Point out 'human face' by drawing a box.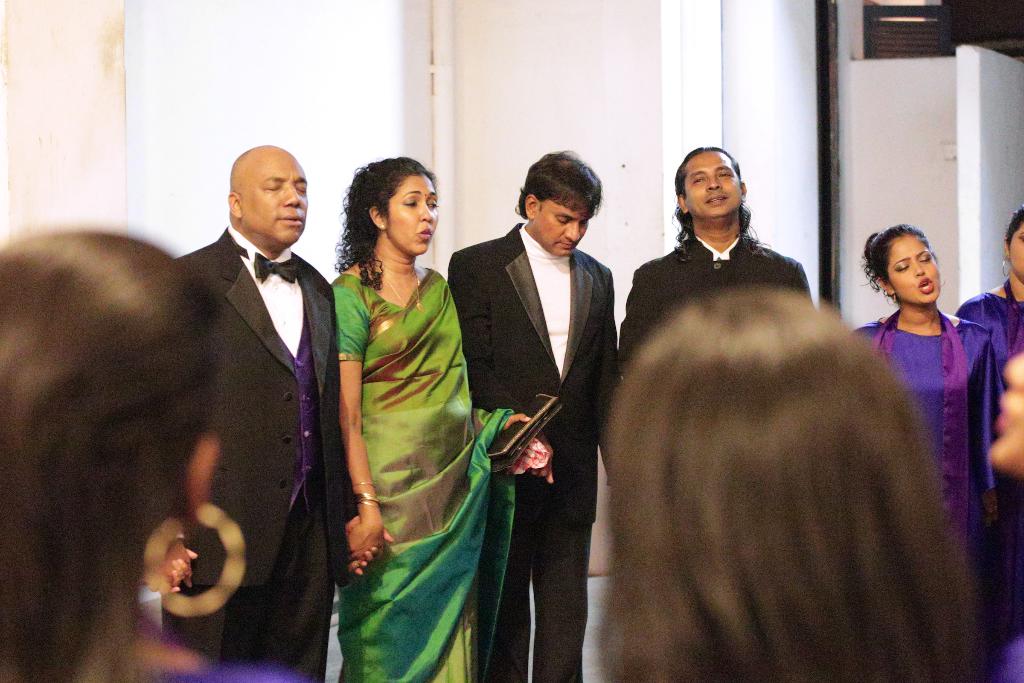
detection(383, 172, 440, 254).
